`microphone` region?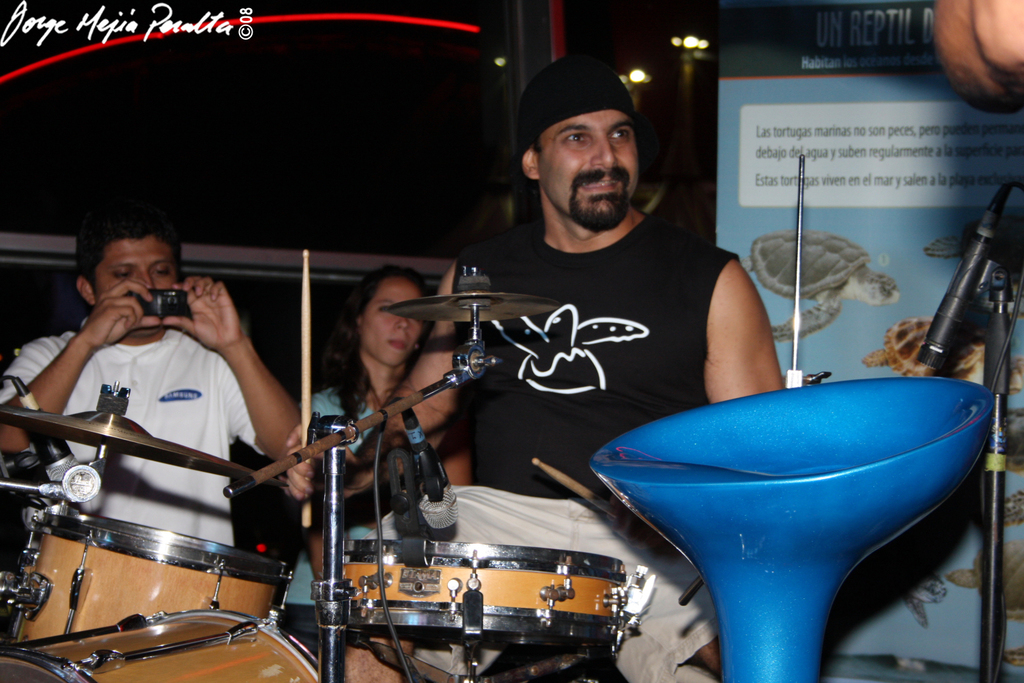
select_region(920, 234, 990, 366)
